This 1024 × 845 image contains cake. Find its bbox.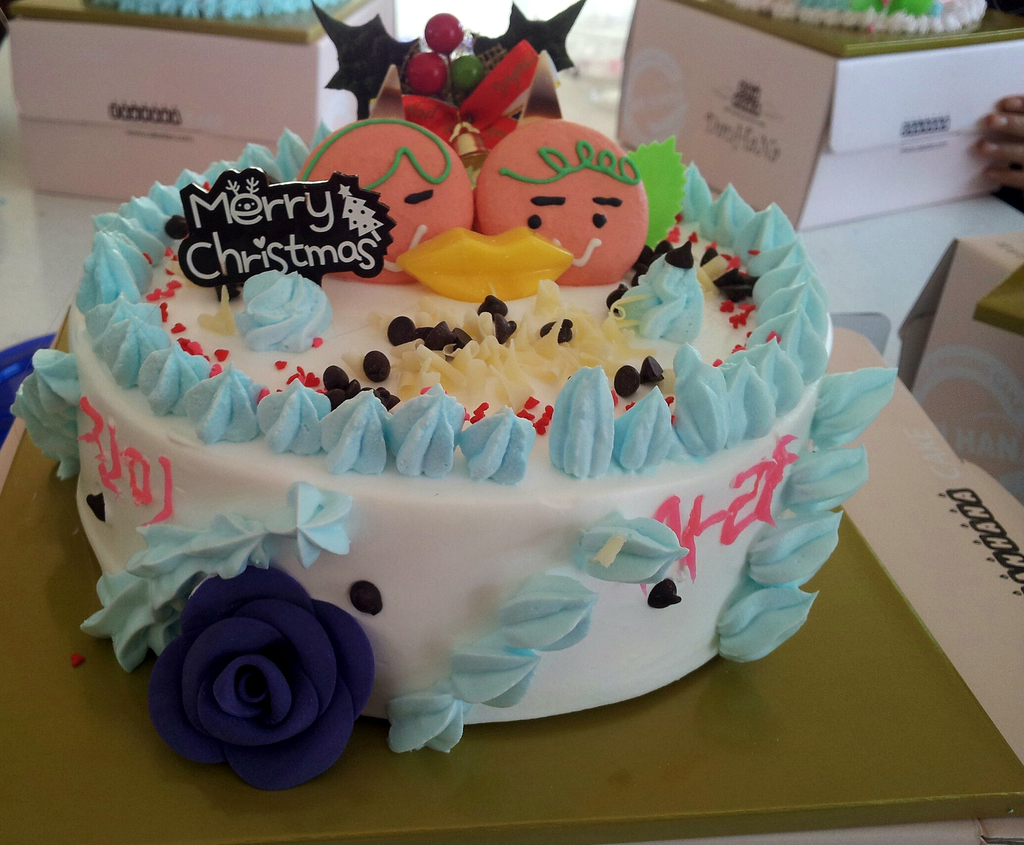
[10, 0, 897, 791].
